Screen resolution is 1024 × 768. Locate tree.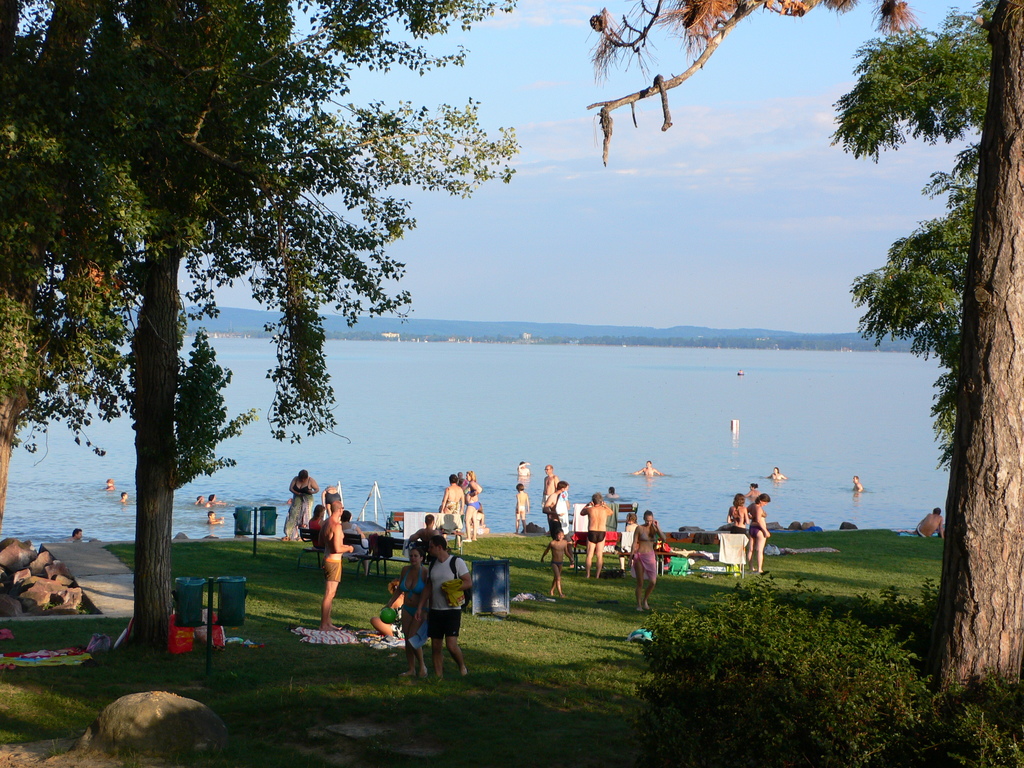
87:0:522:666.
